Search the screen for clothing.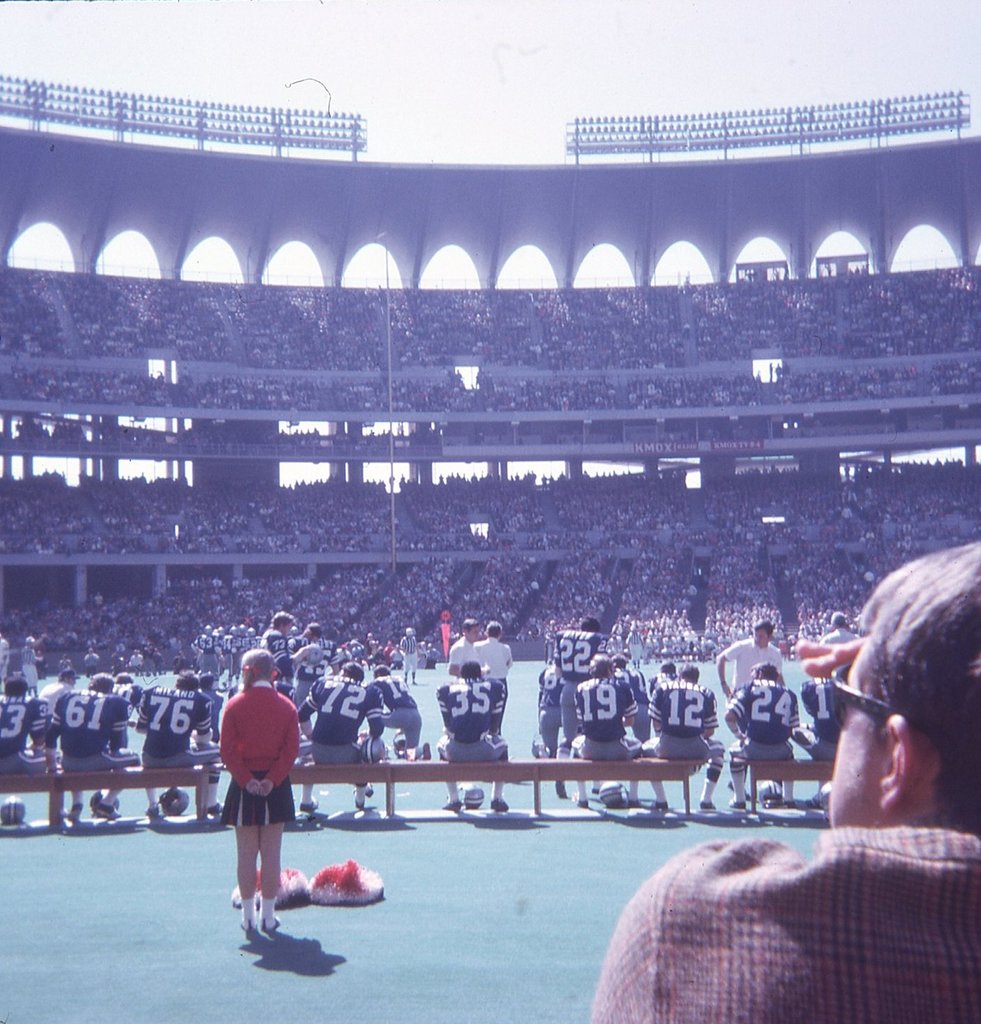
Found at box(293, 668, 388, 768).
